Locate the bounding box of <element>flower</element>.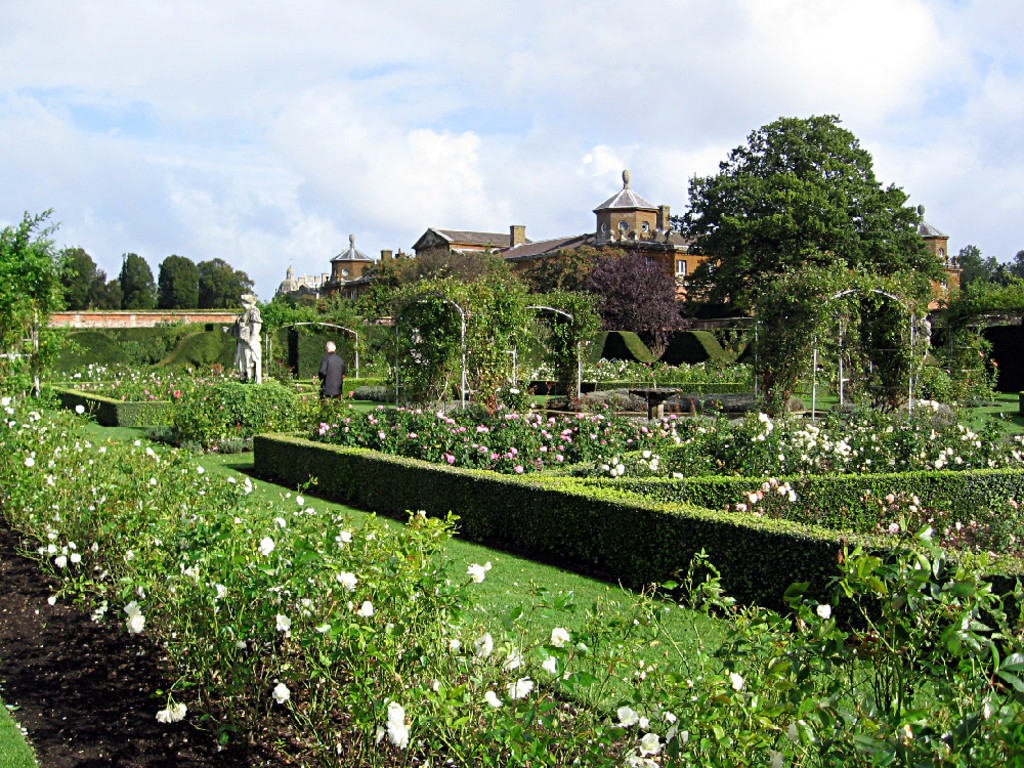
Bounding box: [74,401,90,417].
